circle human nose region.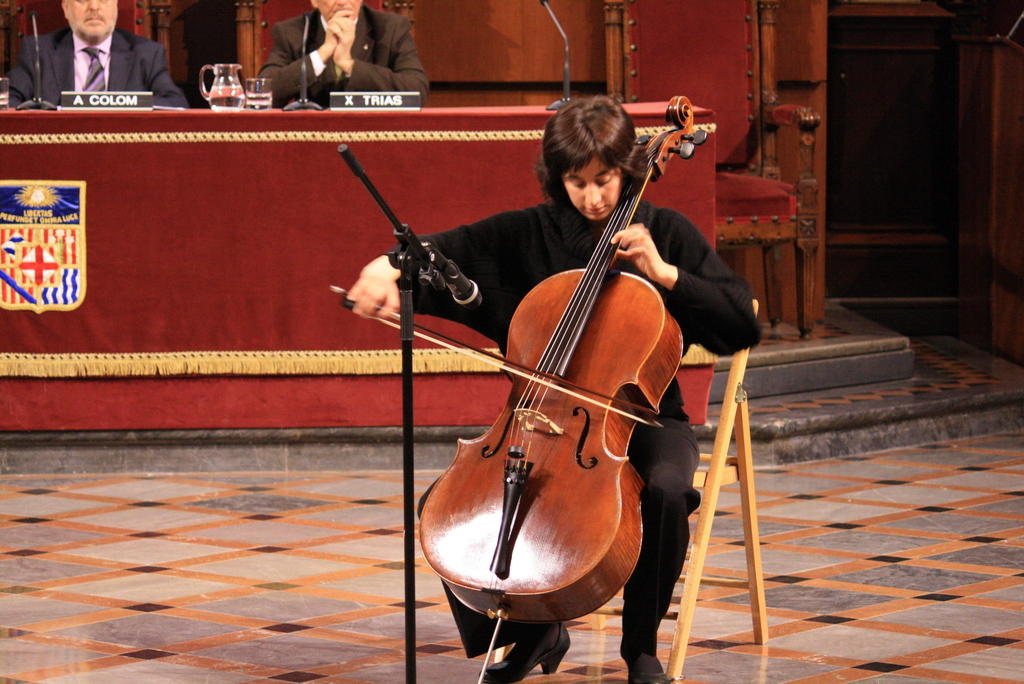
Region: [left=584, top=181, right=600, bottom=206].
